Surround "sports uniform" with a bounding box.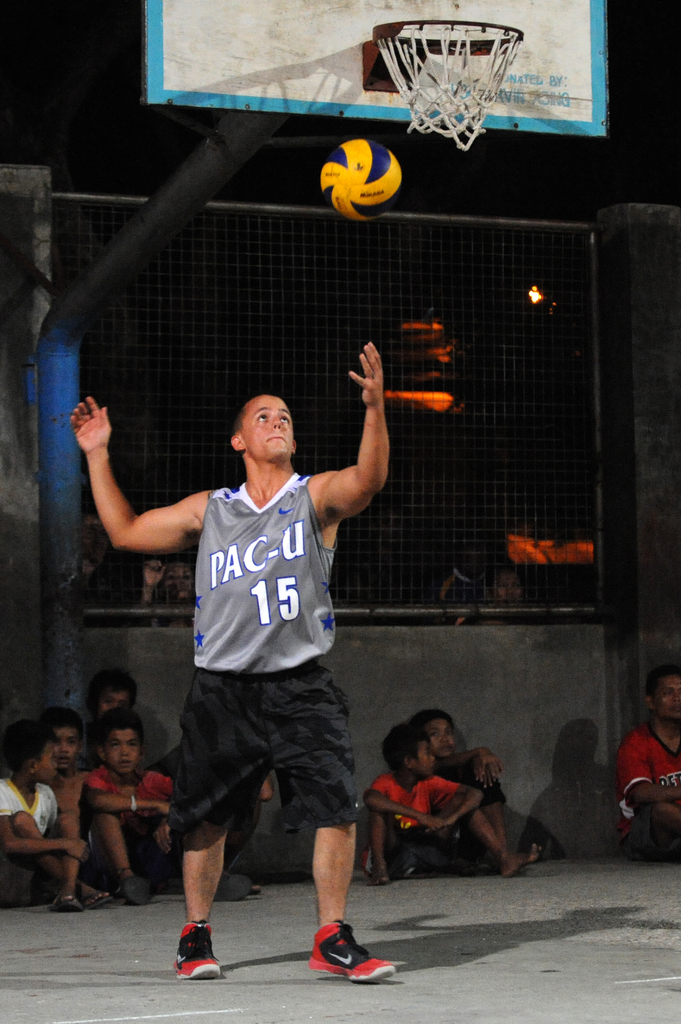
bbox=[72, 749, 179, 885].
